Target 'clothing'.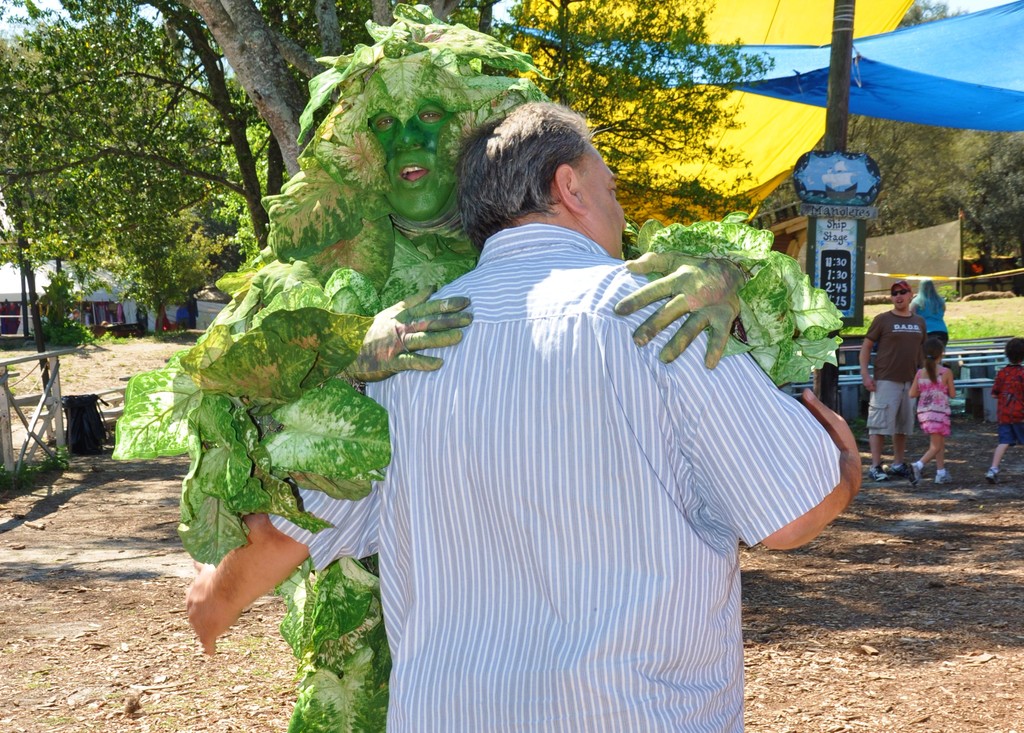
Target region: box(930, 462, 947, 481).
